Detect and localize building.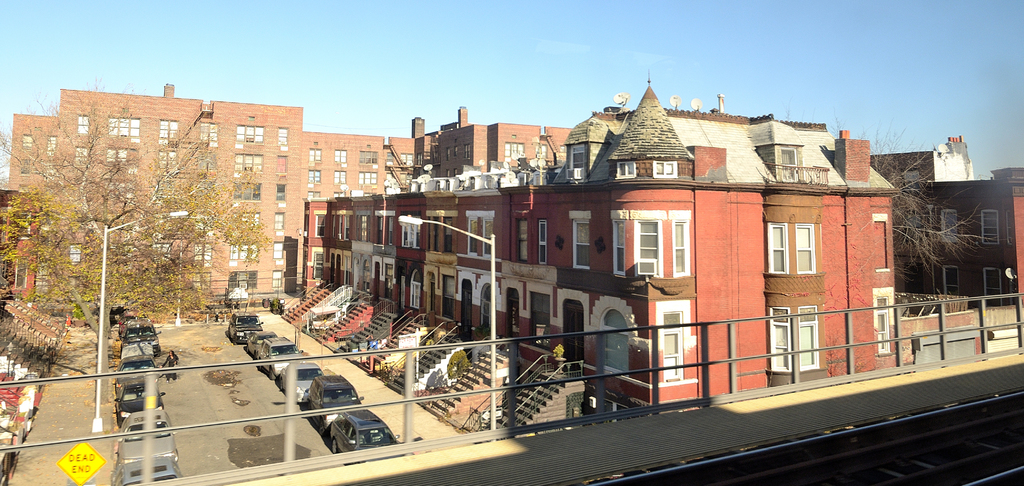
Localized at 305/75/900/409.
